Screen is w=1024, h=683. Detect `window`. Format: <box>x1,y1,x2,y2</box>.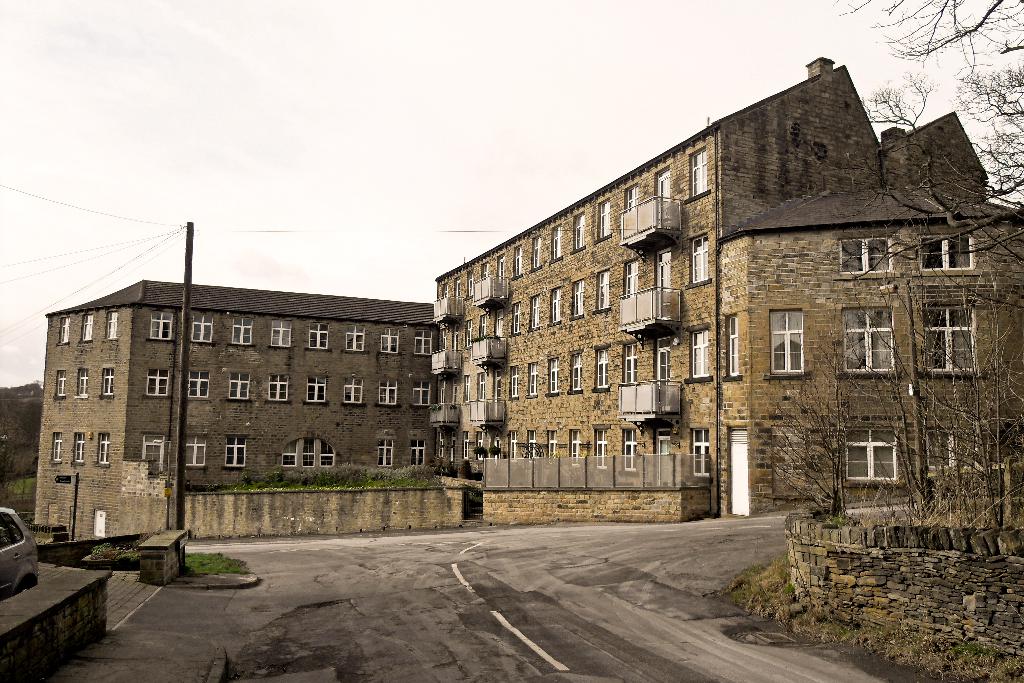
<box>628,187,637,211</box>.
